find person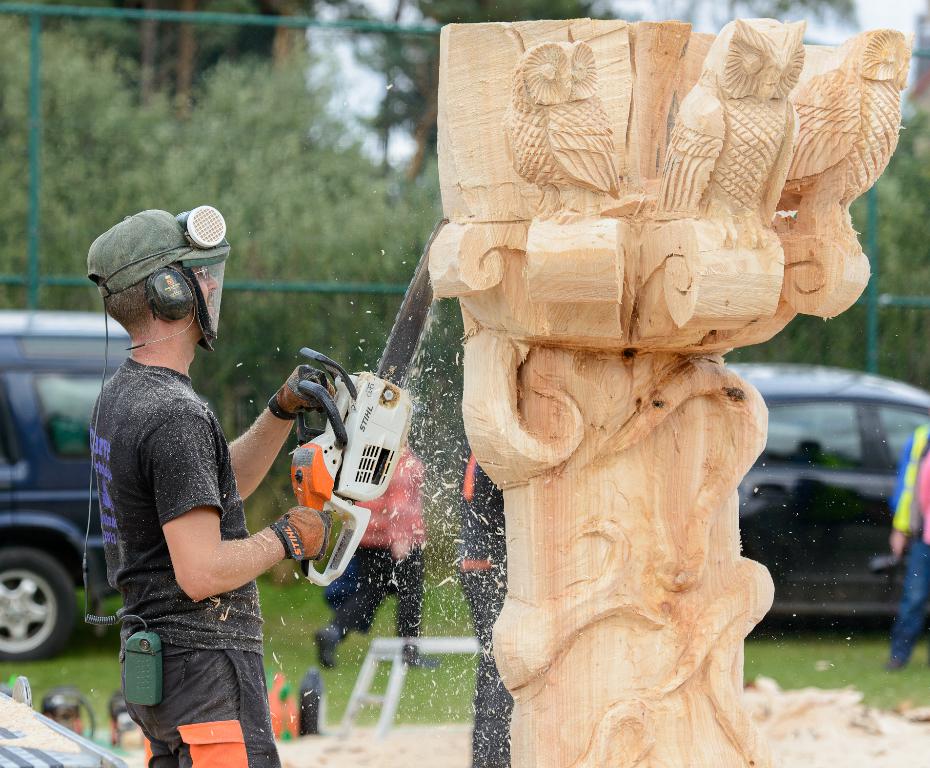
[x1=306, y1=437, x2=439, y2=656]
